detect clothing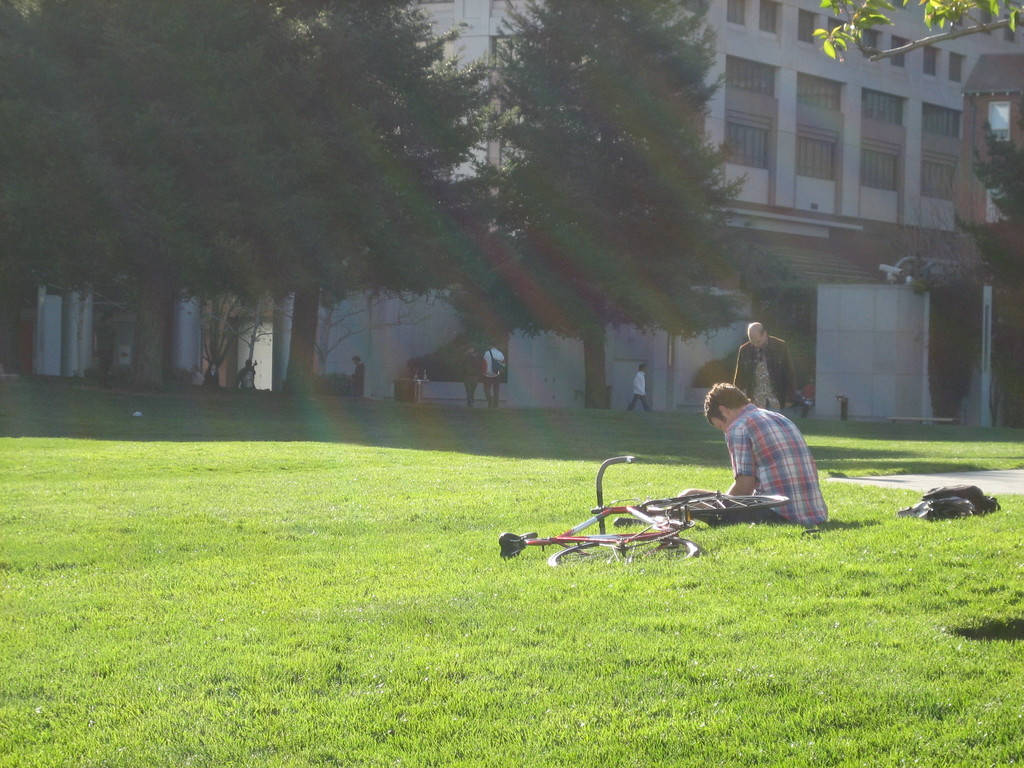
bbox(733, 335, 797, 415)
